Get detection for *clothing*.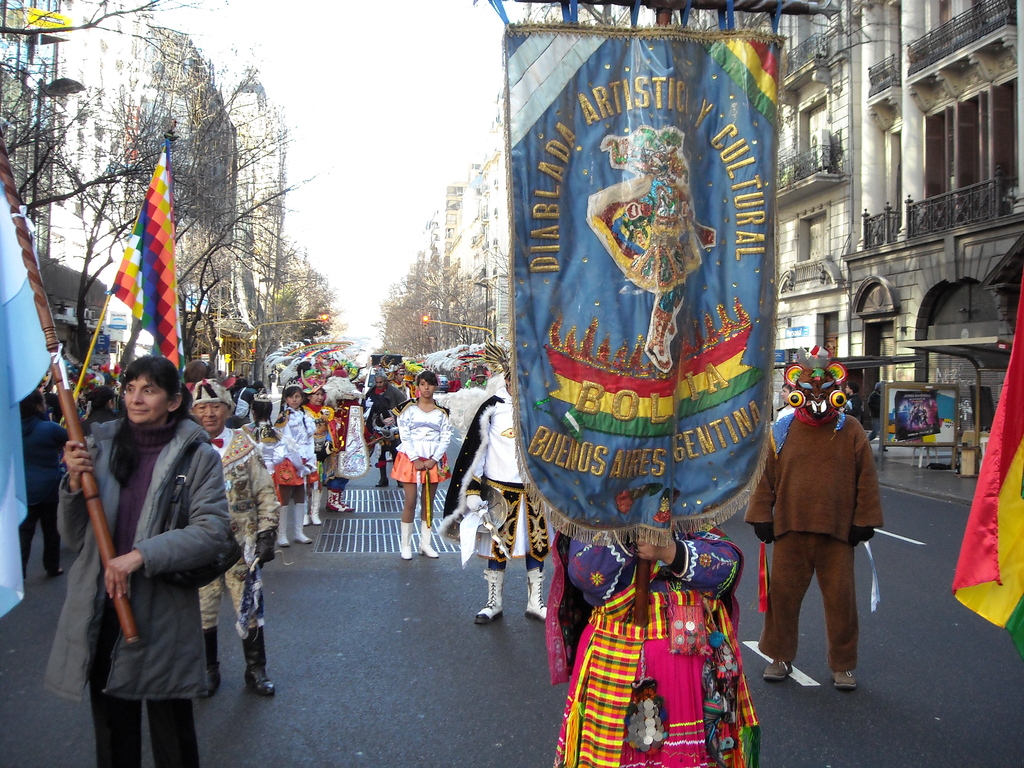
Detection: bbox=(369, 381, 406, 449).
